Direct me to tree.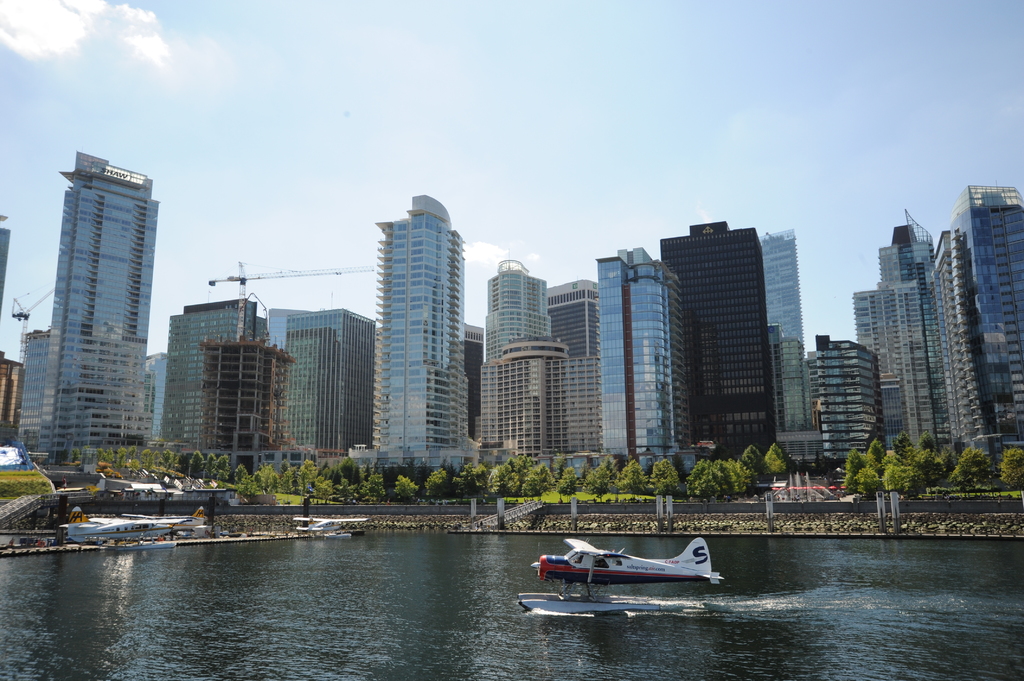
Direction: select_region(616, 459, 650, 503).
